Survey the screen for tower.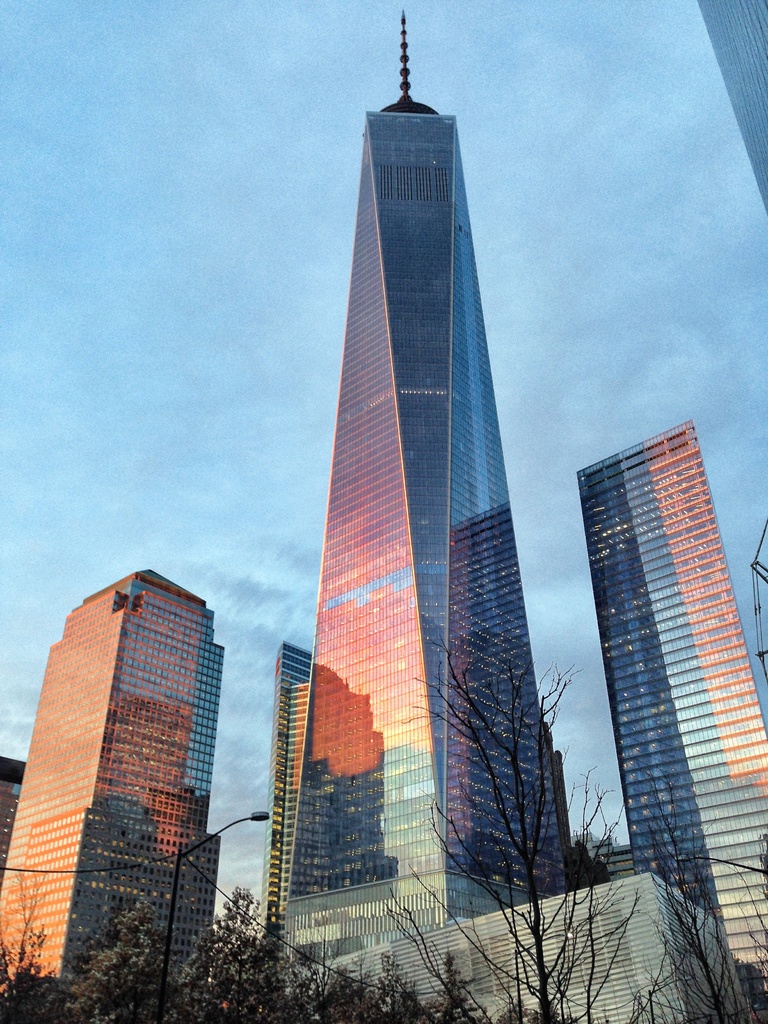
Survey found: [left=580, top=410, right=767, bottom=1023].
